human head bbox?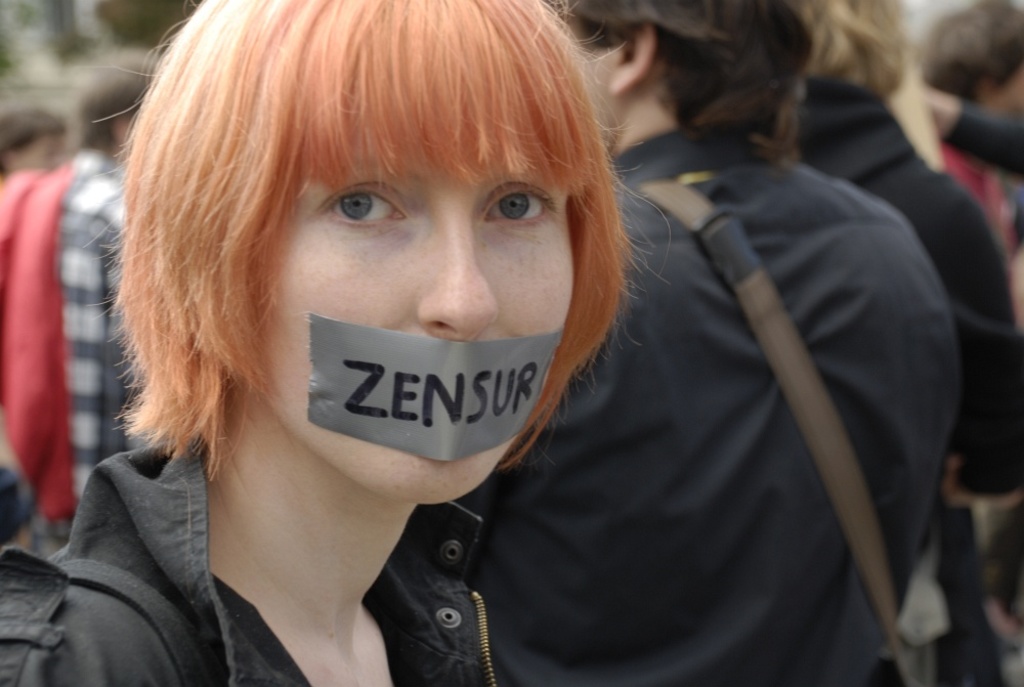
(left=131, top=43, right=604, bottom=466)
